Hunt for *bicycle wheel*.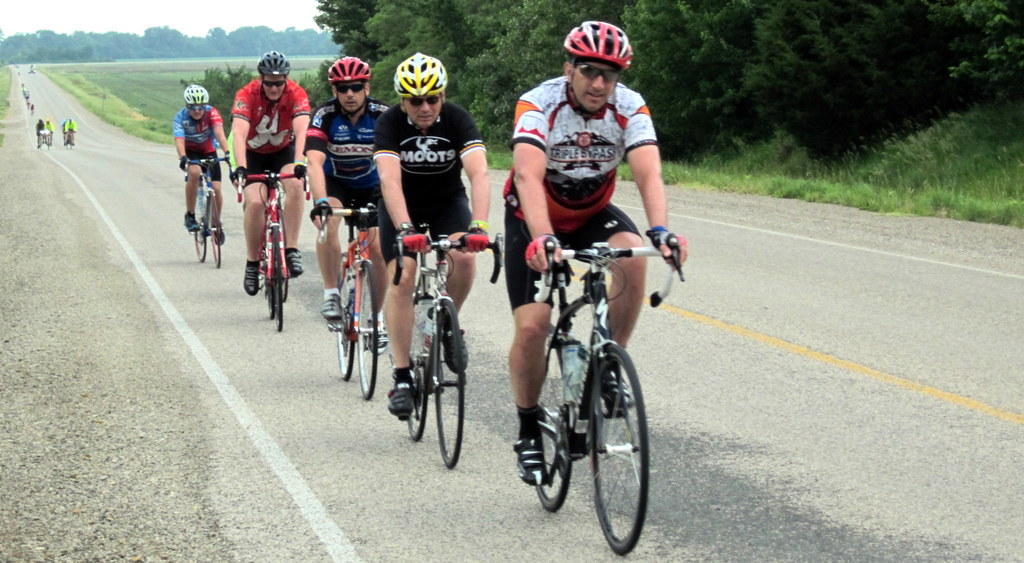
Hunted down at 193:187:209:267.
